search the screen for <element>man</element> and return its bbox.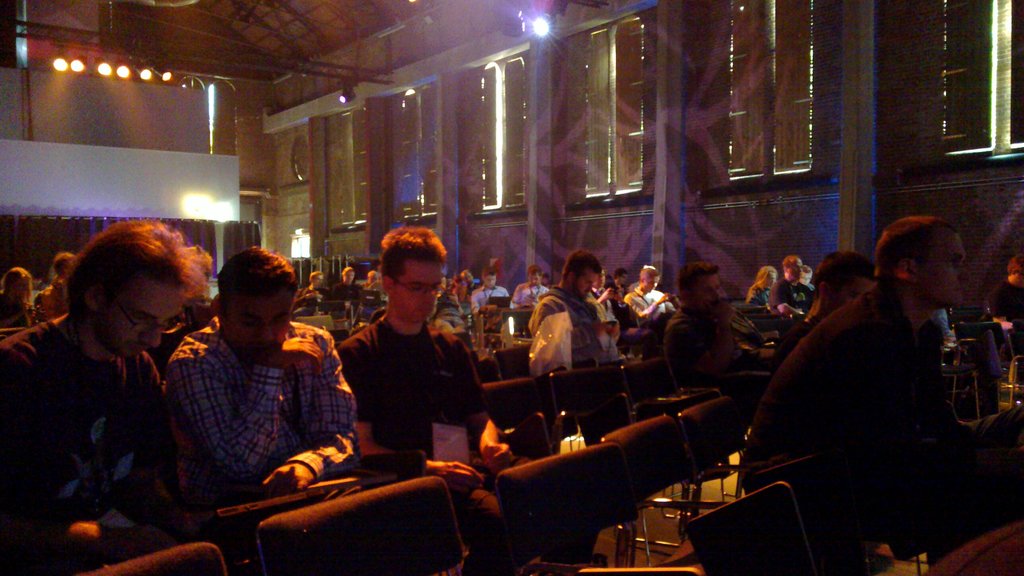
Found: left=625, top=266, right=684, bottom=324.
